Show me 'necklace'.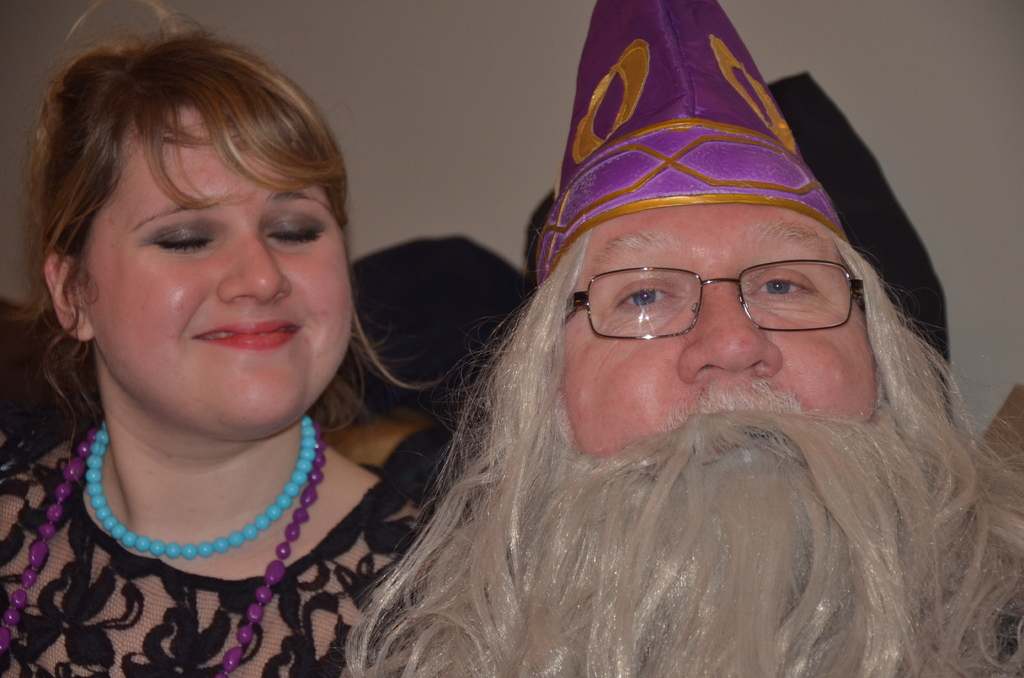
'necklace' is here: (0, 432, 321, 677).
